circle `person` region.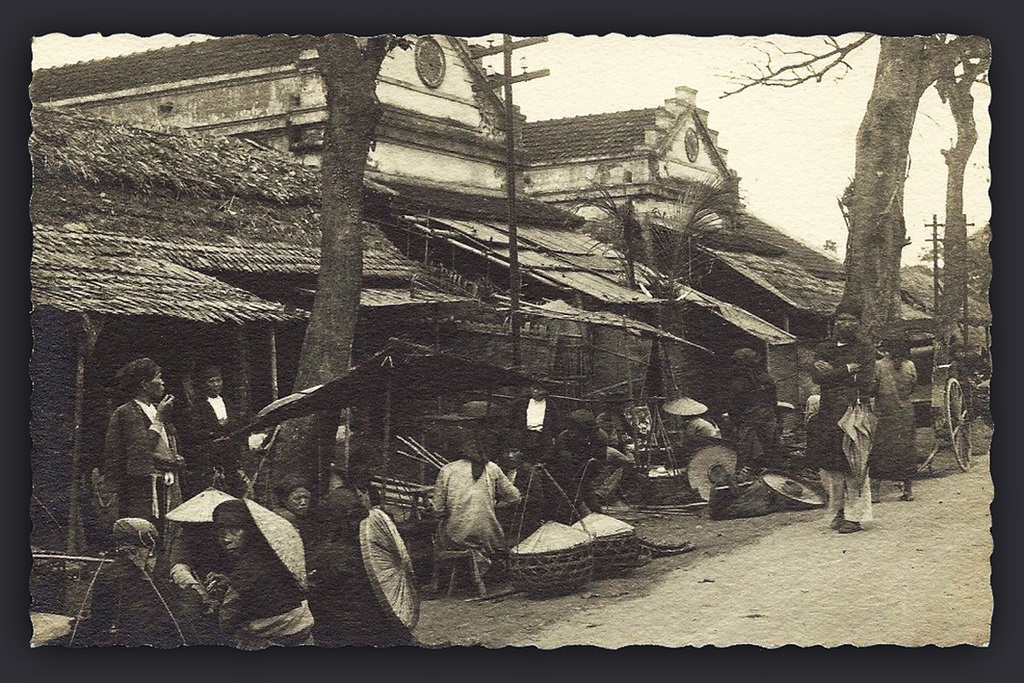
Region: bbox=(175, 359, 235, 524).
